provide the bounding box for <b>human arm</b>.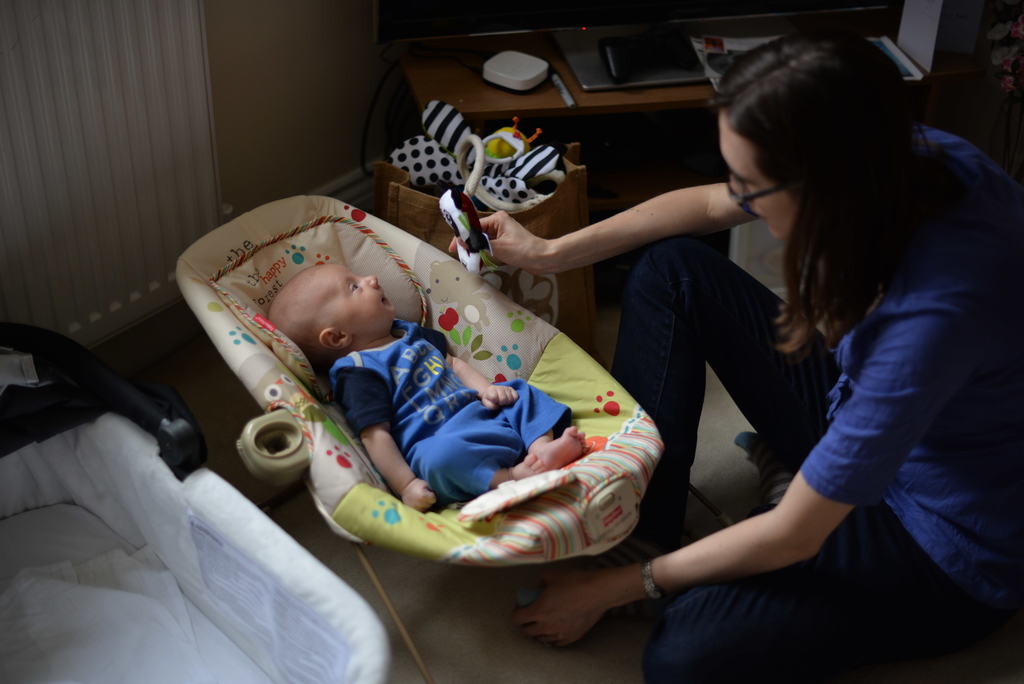
region(513, 269, 996, 650).
